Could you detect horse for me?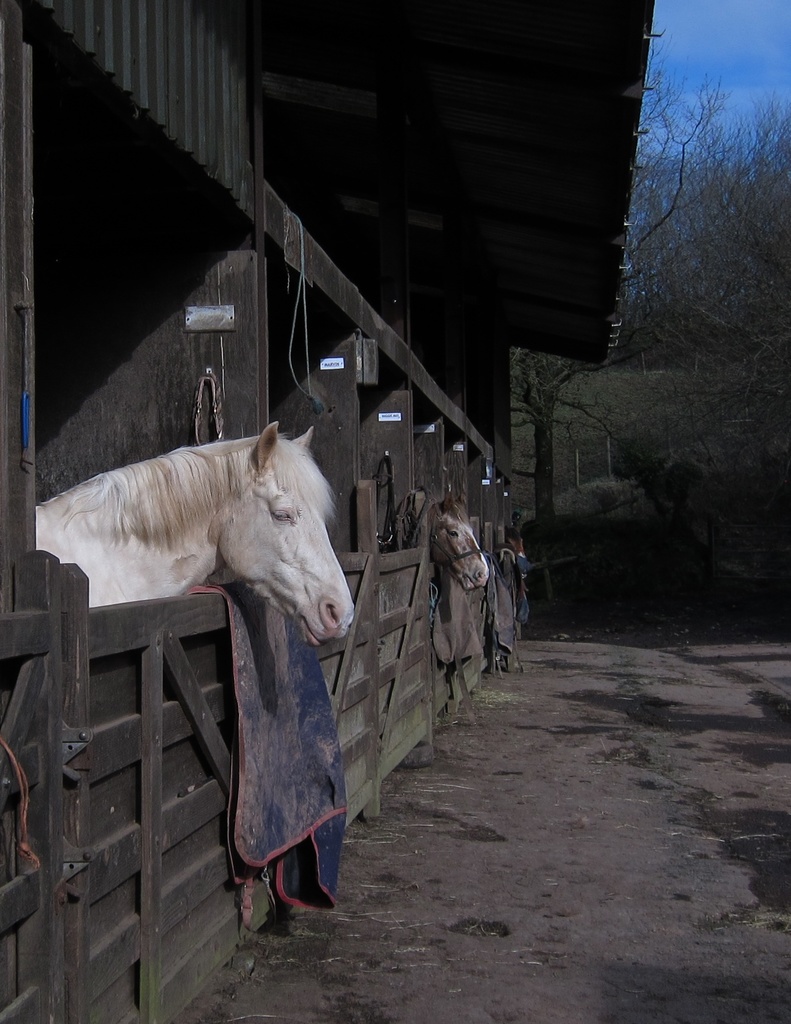
Detection result: pyautogui.locateOnScreen(398, 490, 488, 595).
